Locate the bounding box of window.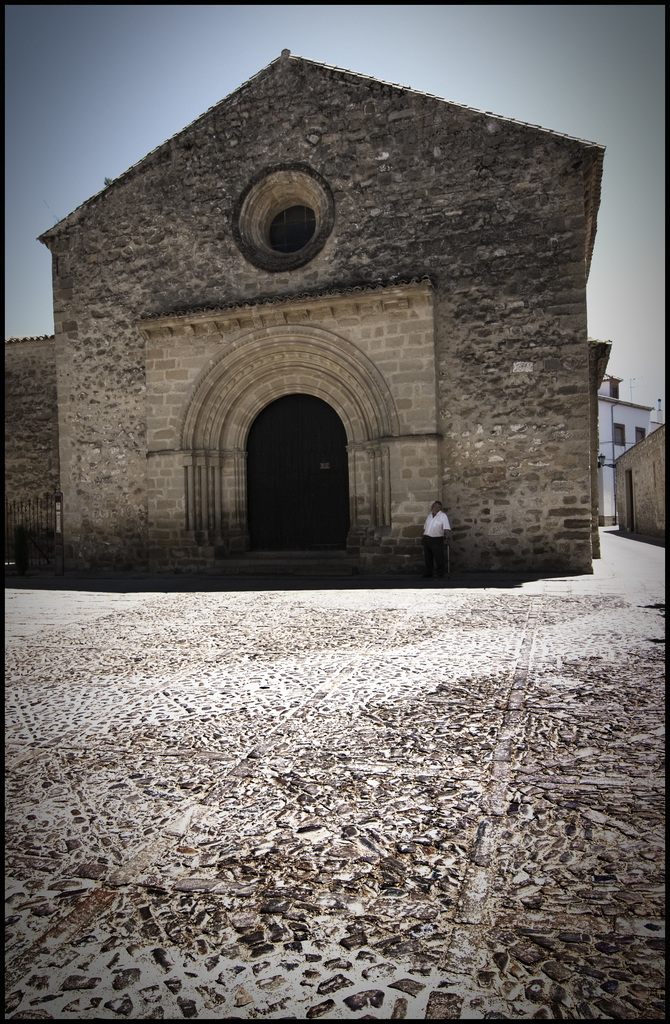
Bounding box: {"left": 614, "top": 422, "right": 627, "bottom": 447}.
